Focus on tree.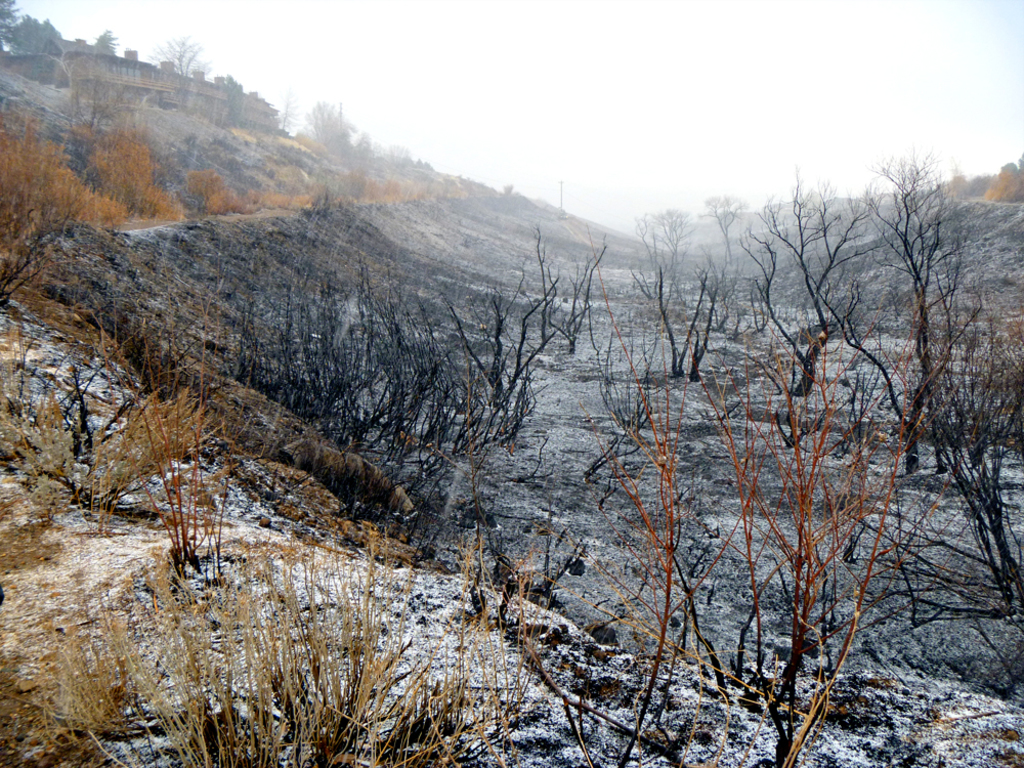
Focused at [0,0,25,51].
